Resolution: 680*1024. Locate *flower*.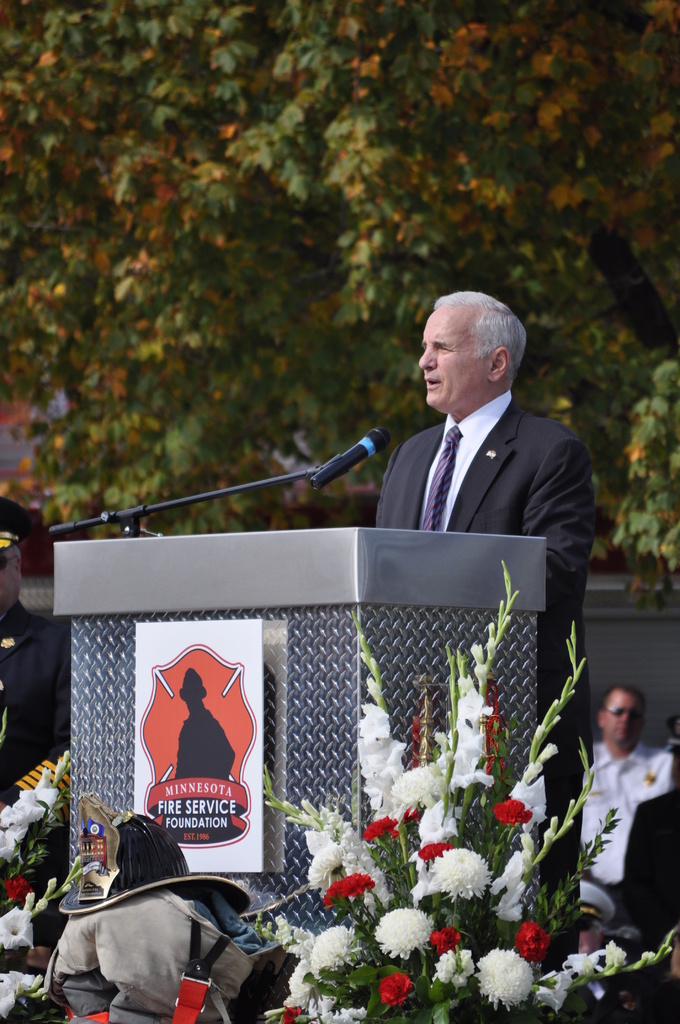
region(369, 901, 439, 950).
